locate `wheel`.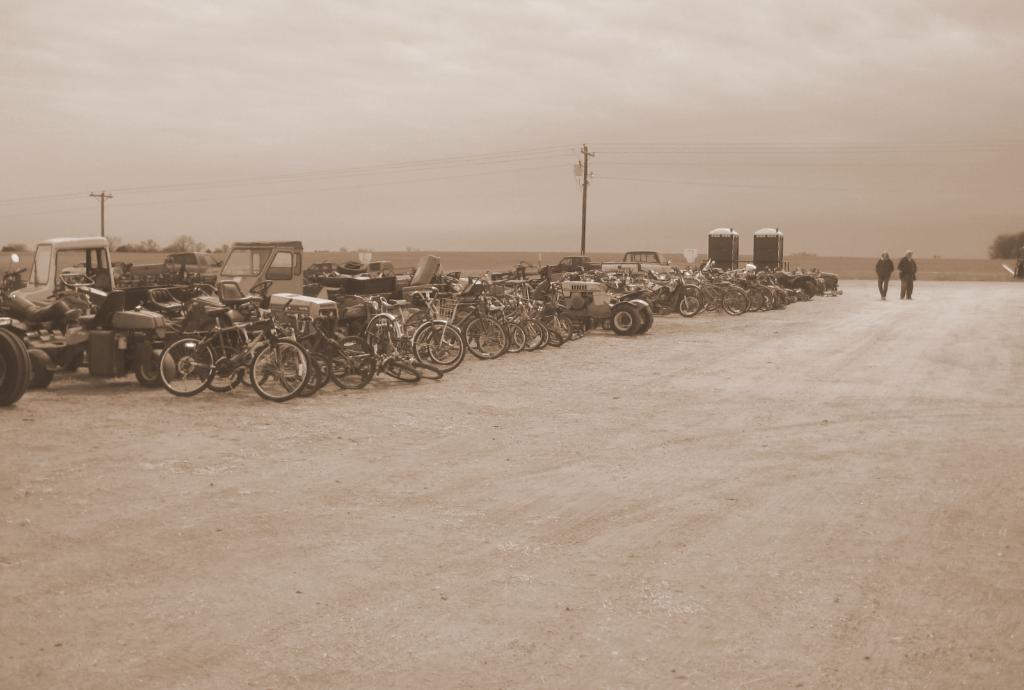
Bounding box: (513,312,544,350).
